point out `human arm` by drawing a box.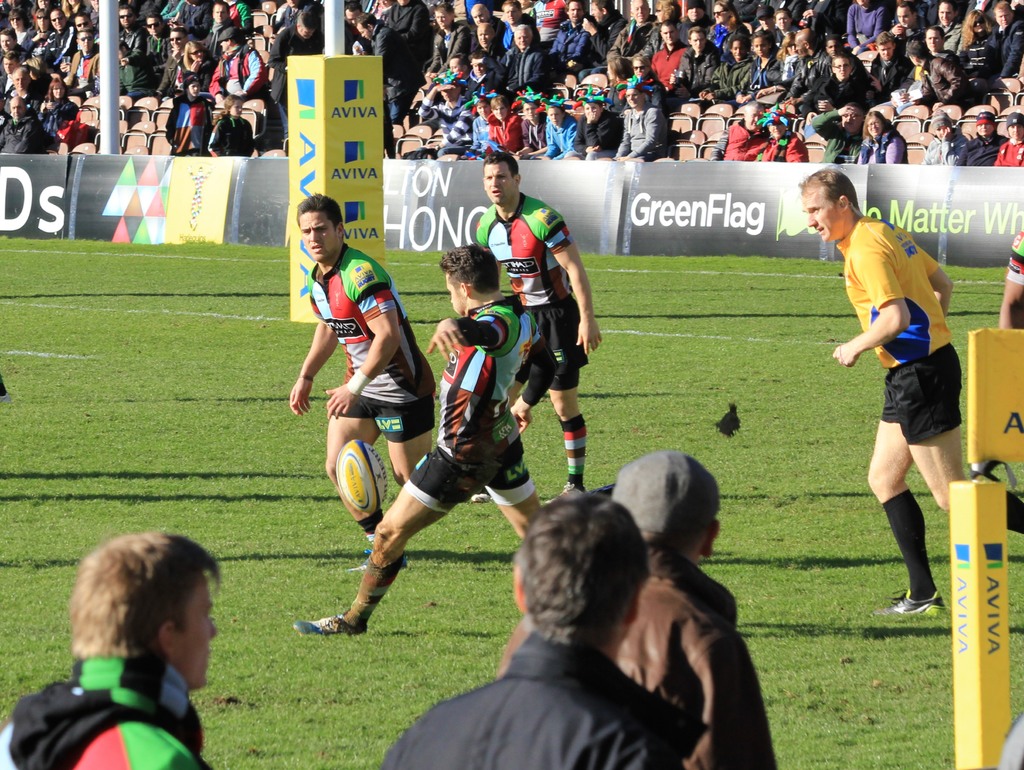
x1=612, y1=113, x2=630, y2=152.
